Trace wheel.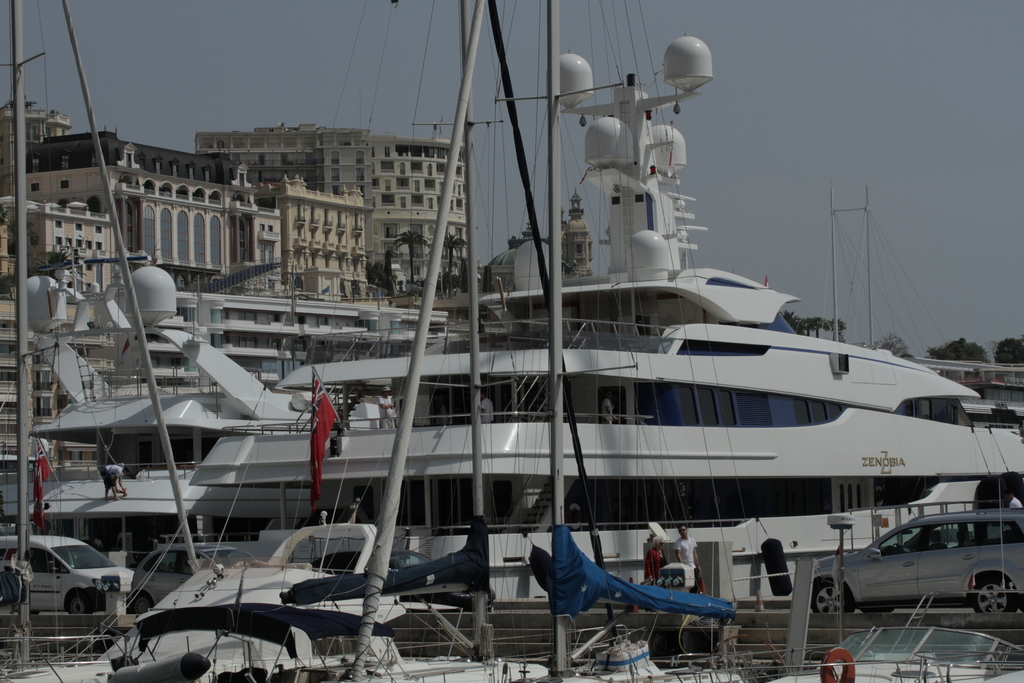
Traced to [left=808, top=581, right=856, bottom=614].
